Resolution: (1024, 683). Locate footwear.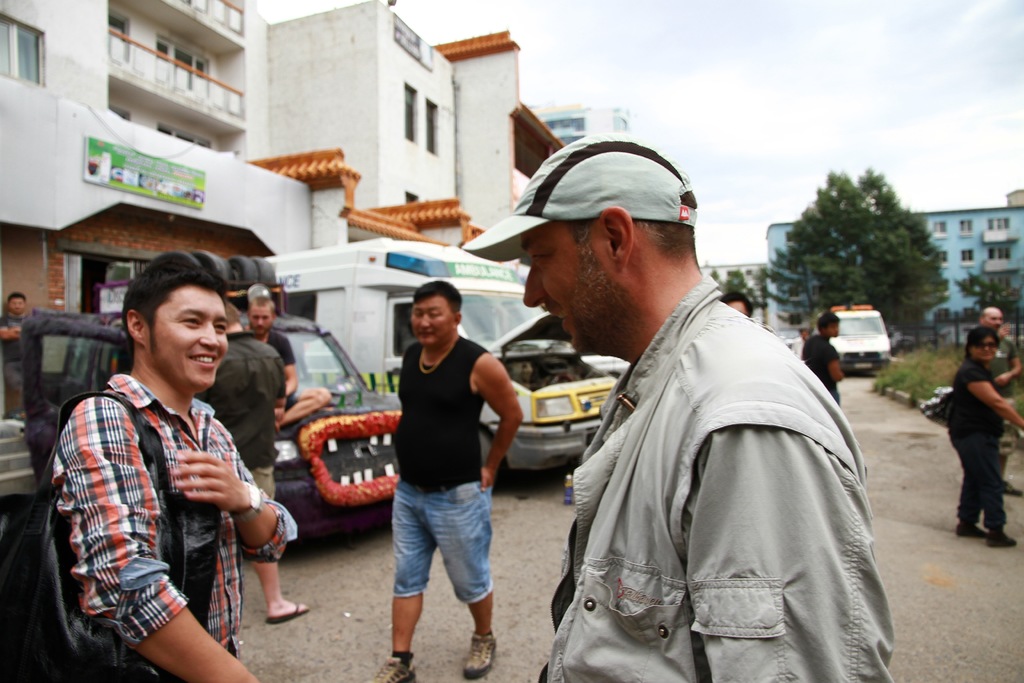
<box>386,652,416,682</box>.
